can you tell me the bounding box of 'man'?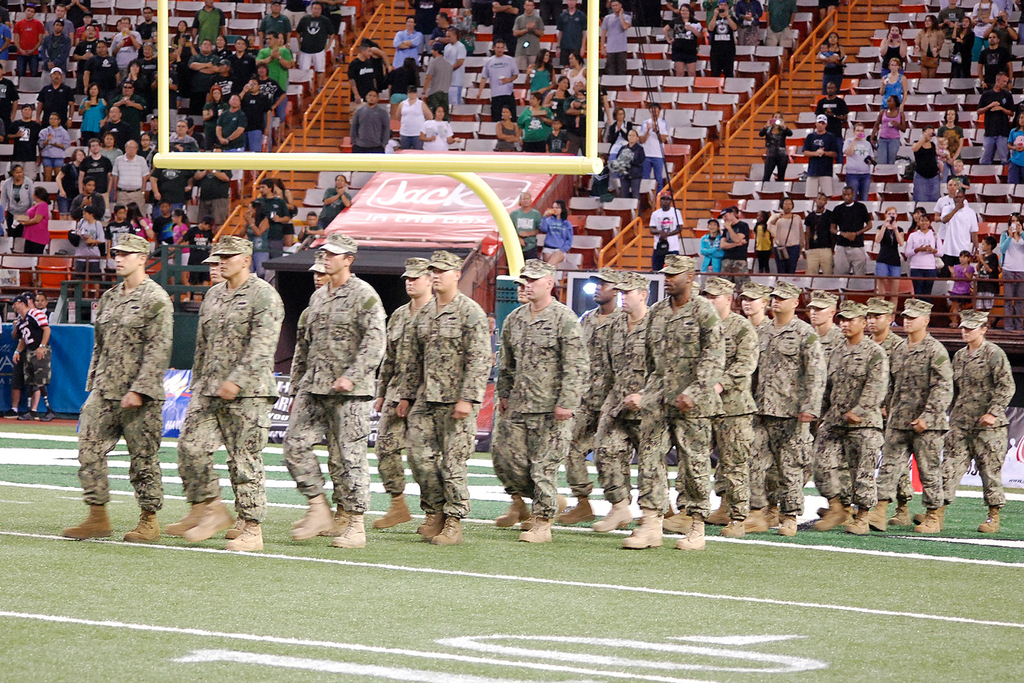
911/309/1014/532.
